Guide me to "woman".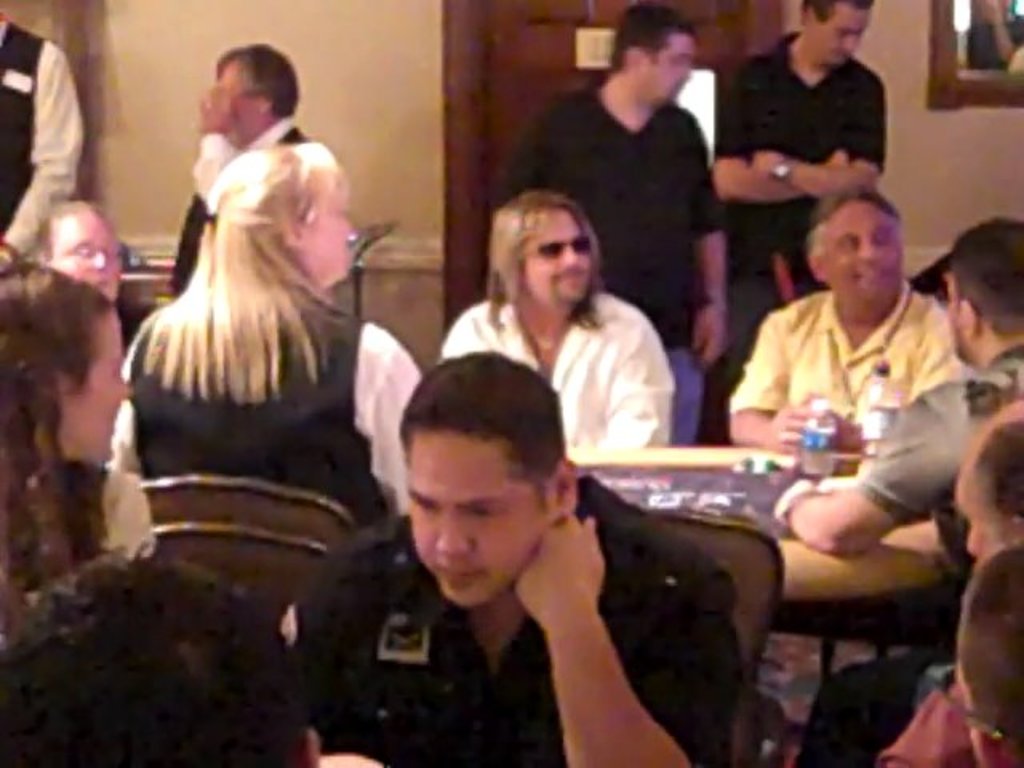
Guidance: left=710, top=173, right=986, bottom=611.
